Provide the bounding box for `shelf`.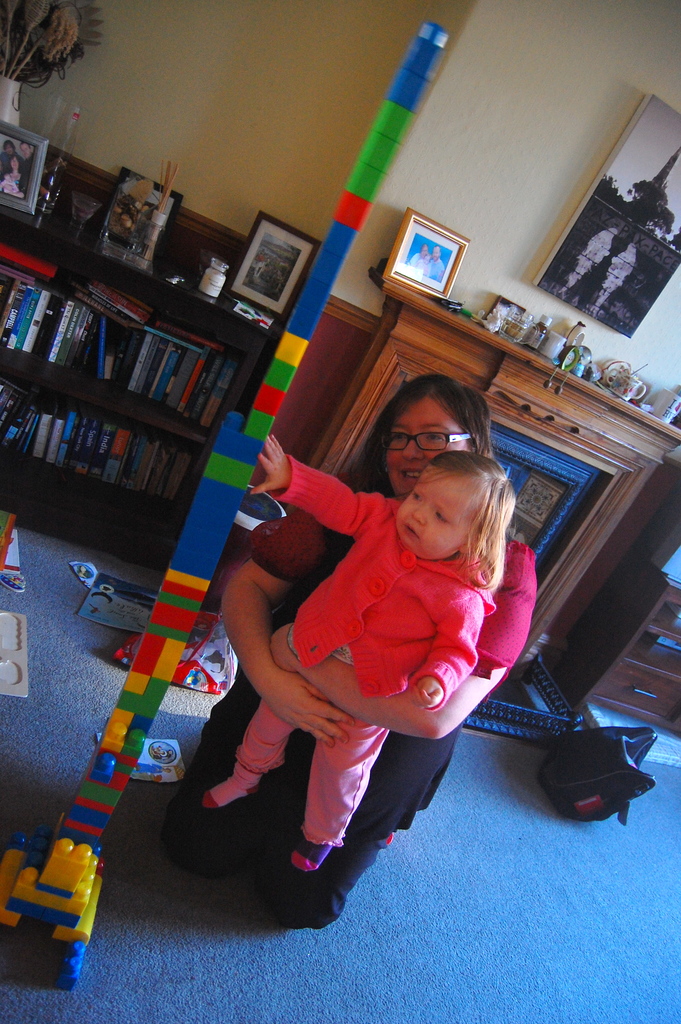
0,212,286,552.
